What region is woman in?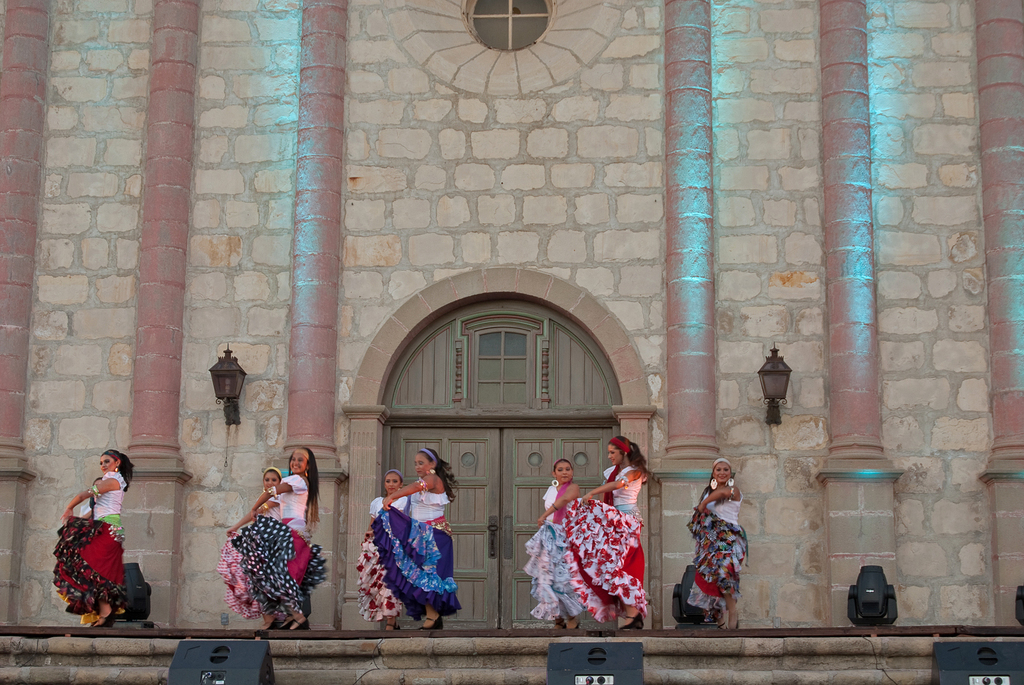
detection(535, 457, 580, 630).
